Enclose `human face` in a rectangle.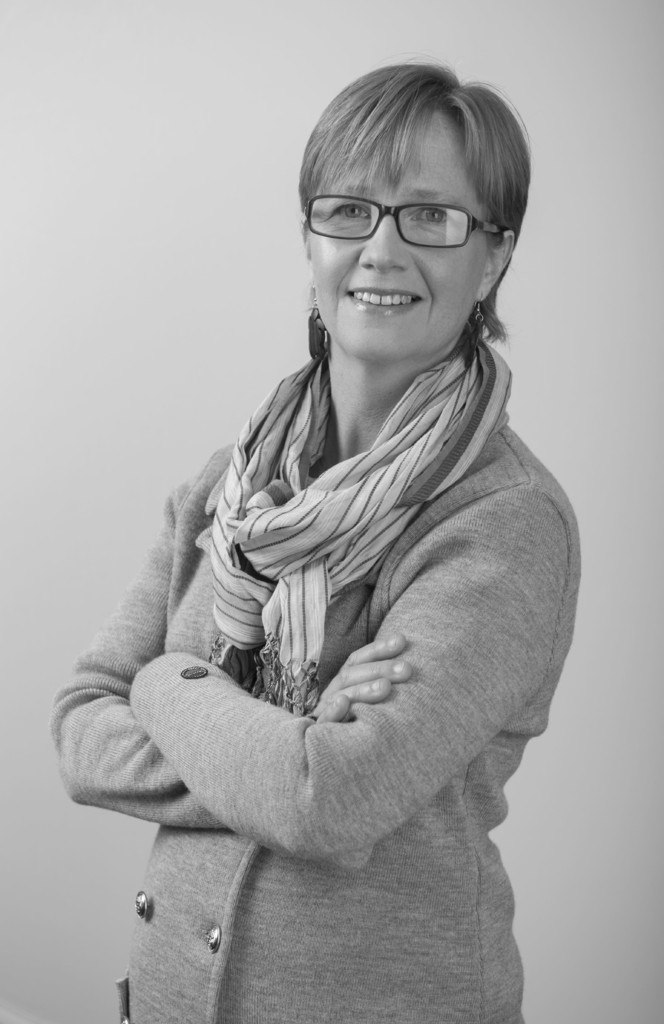
bbox(309, 118, 491, 363).
